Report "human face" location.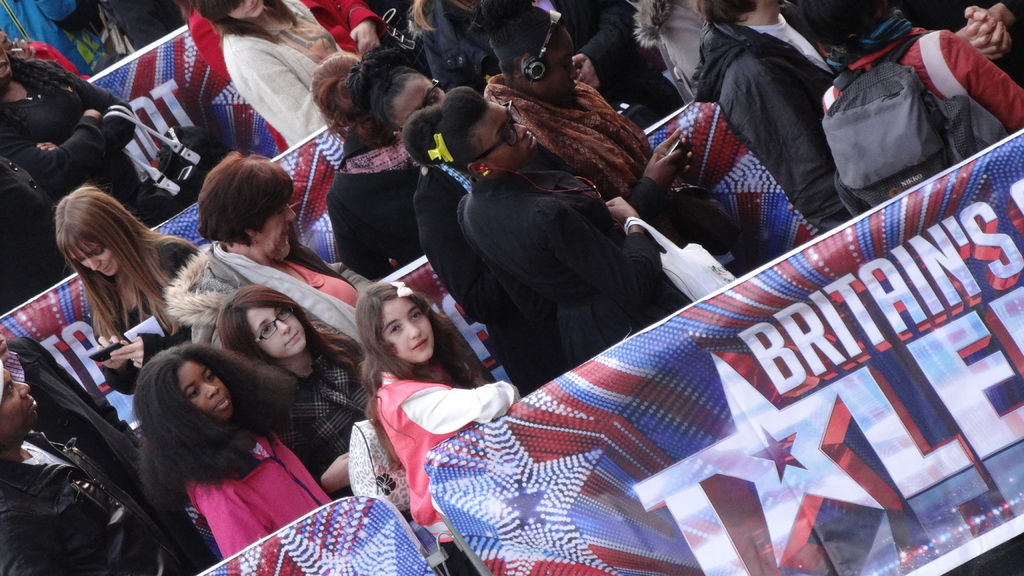
Report: {"x1": 246, "y1": 305, "x2": 305, "y2": 351}.
